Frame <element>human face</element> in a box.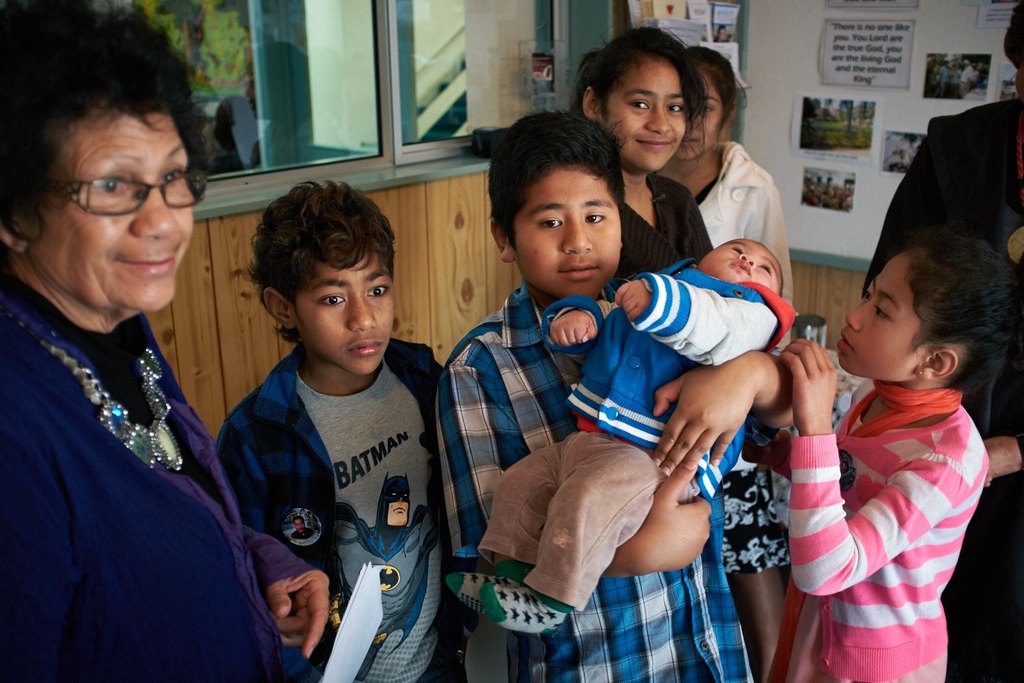
x1=696 y1=237 x2=782 y2=291.
